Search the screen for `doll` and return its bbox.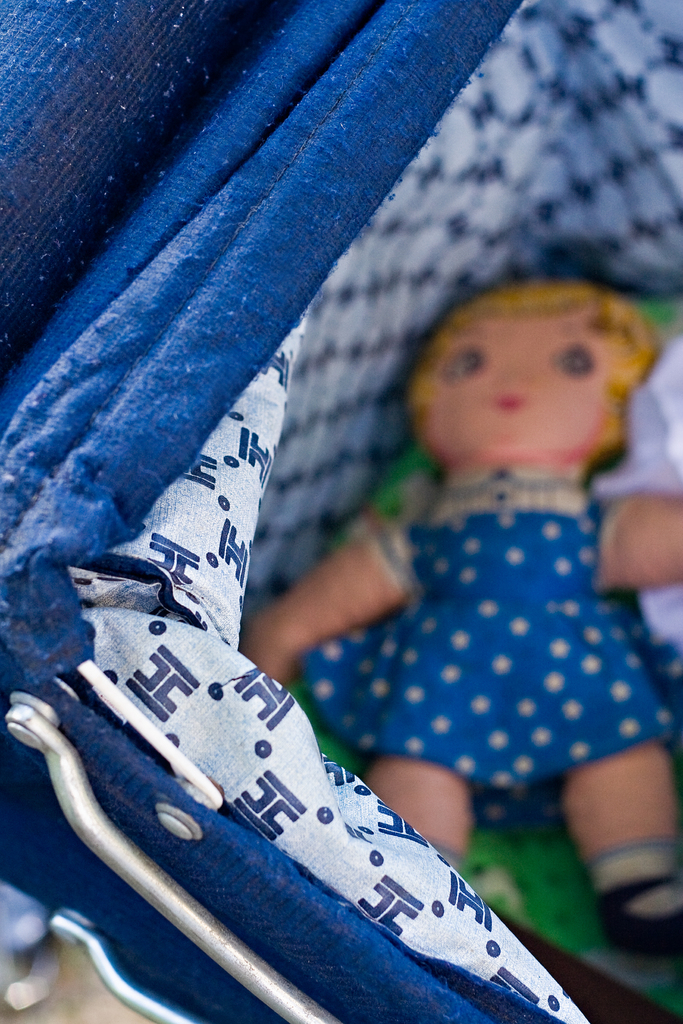
Found: (198, 305, 672, 935).
